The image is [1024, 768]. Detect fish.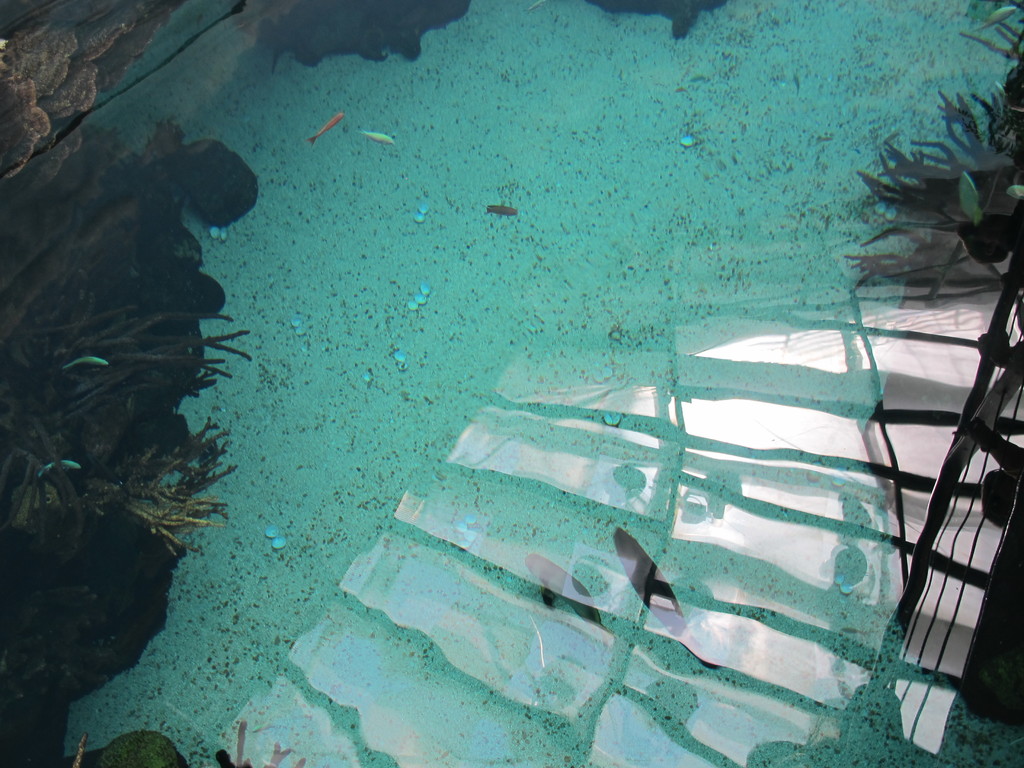
Detection: BBox(524, 547, 611, 632).
